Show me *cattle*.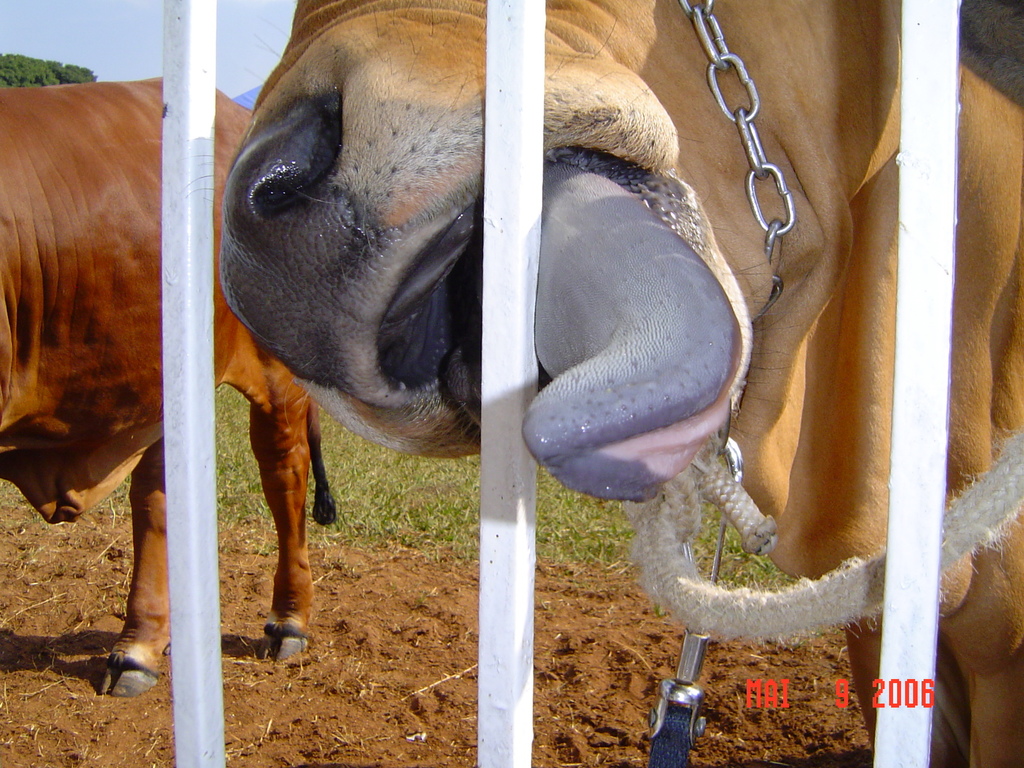
*cattle* is here: locate(188, 74, 936, 728).
